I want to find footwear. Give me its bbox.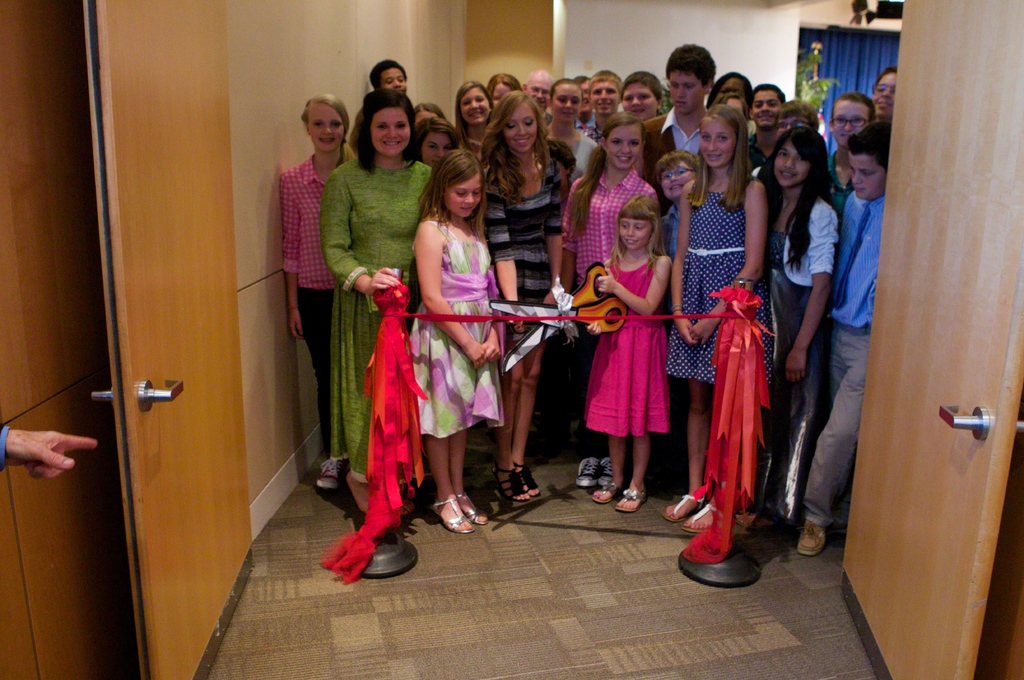
BBox(799, 518, 832, 548).
